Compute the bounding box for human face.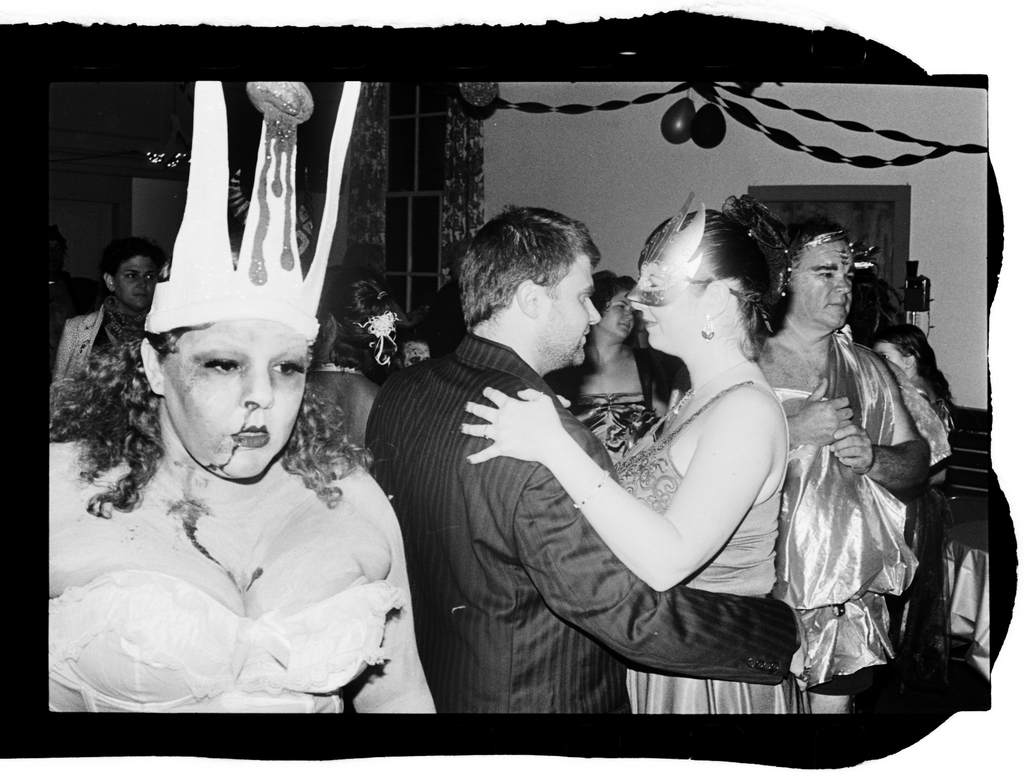
{"left": 794, "top": 238, "right": 855, "bottom": 326}.
